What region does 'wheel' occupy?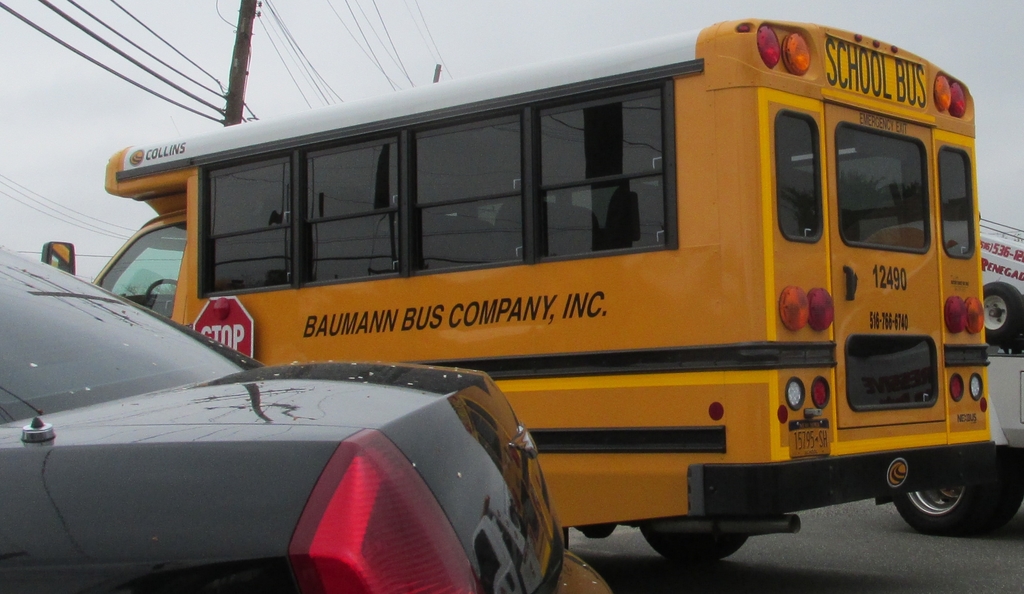
[886,473,985,528].
